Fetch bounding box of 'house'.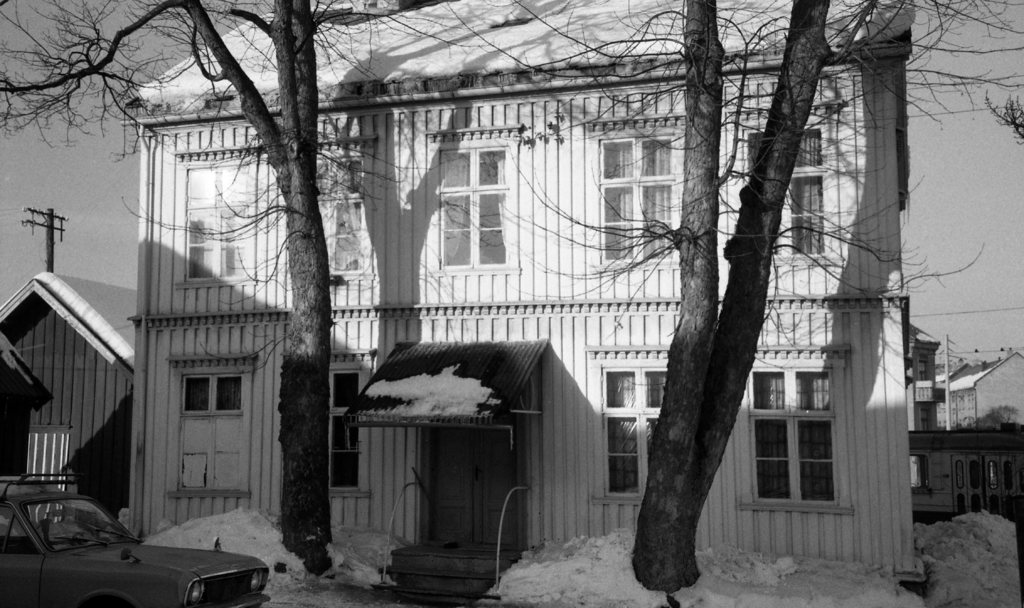
Bbox: 908/415/1023/529.
